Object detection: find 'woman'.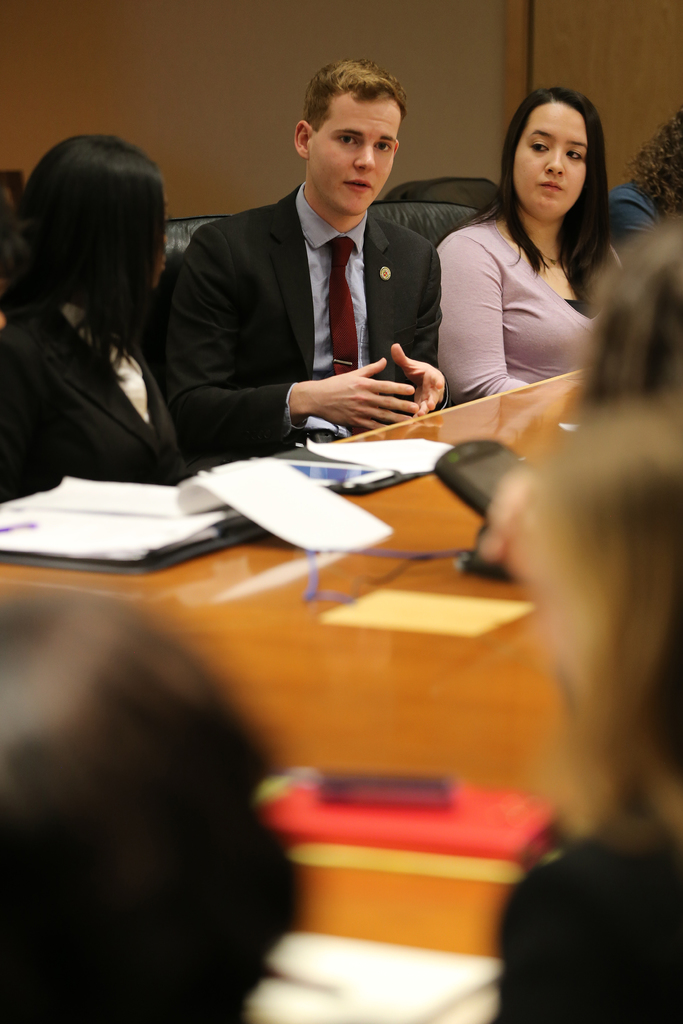
l=0, t=129, r=197, b=507.
